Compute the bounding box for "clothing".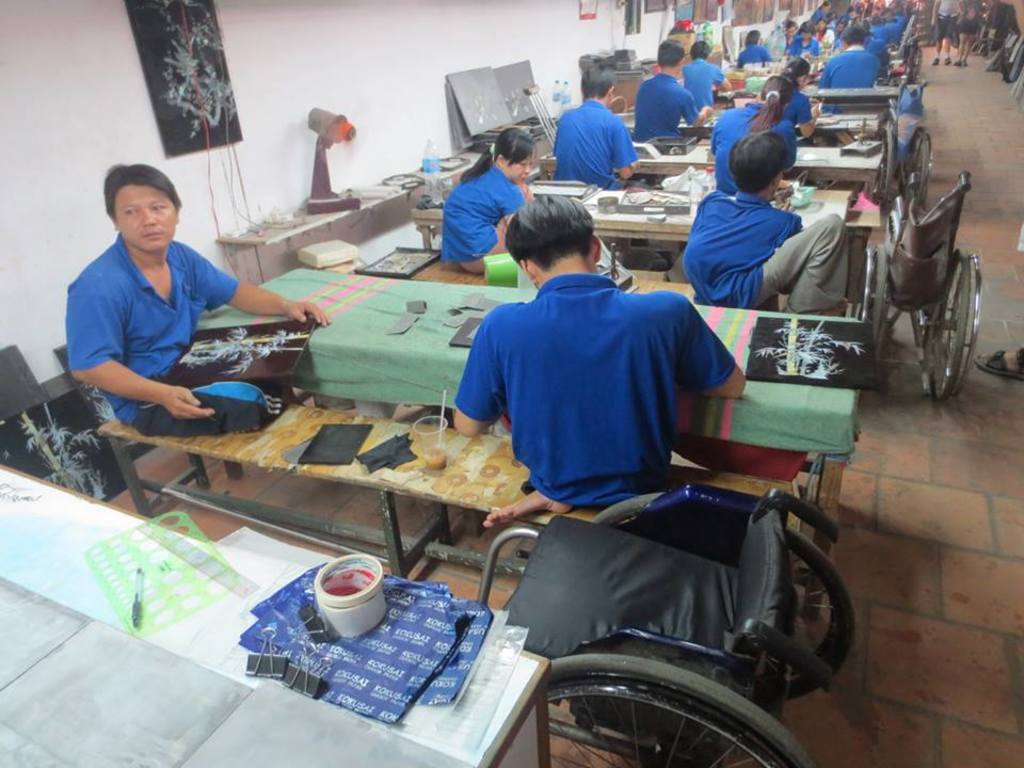
region(452, 236, 747, 540).
